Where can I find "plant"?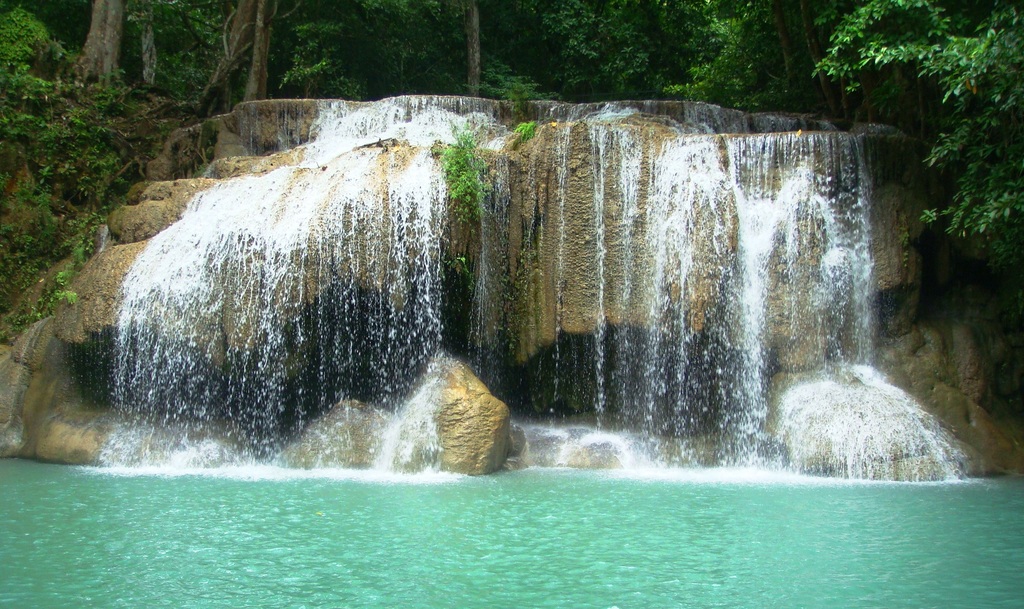
You can find it at (left=518, top=120, right=540, bottom=144).
